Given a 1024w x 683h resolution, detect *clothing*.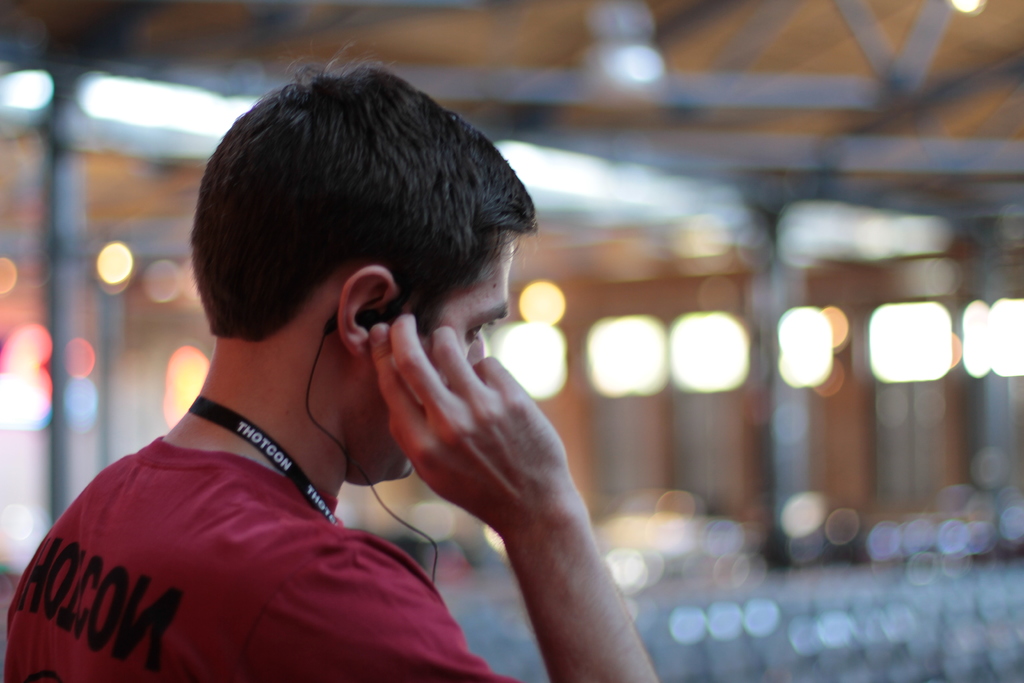
pyautogui.locateOnScreen(49, 208, 664, 682).
